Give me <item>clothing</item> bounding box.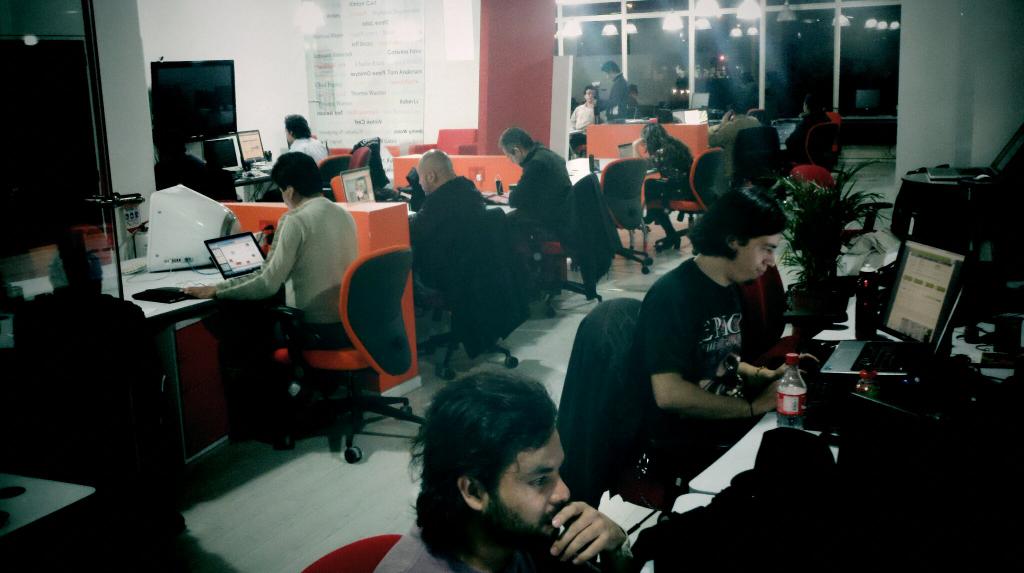
{"x1": 406, "y1": 170, "x2": 483, "y2": 293}.
